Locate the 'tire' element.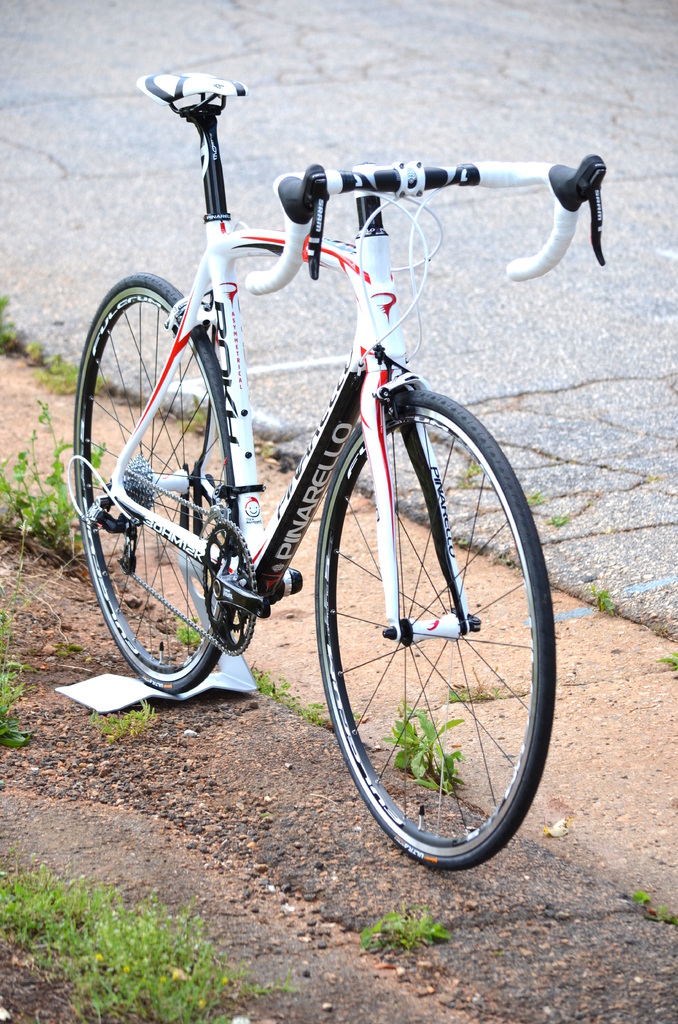
Element bbox: rect(316, 378, 547, 865).
